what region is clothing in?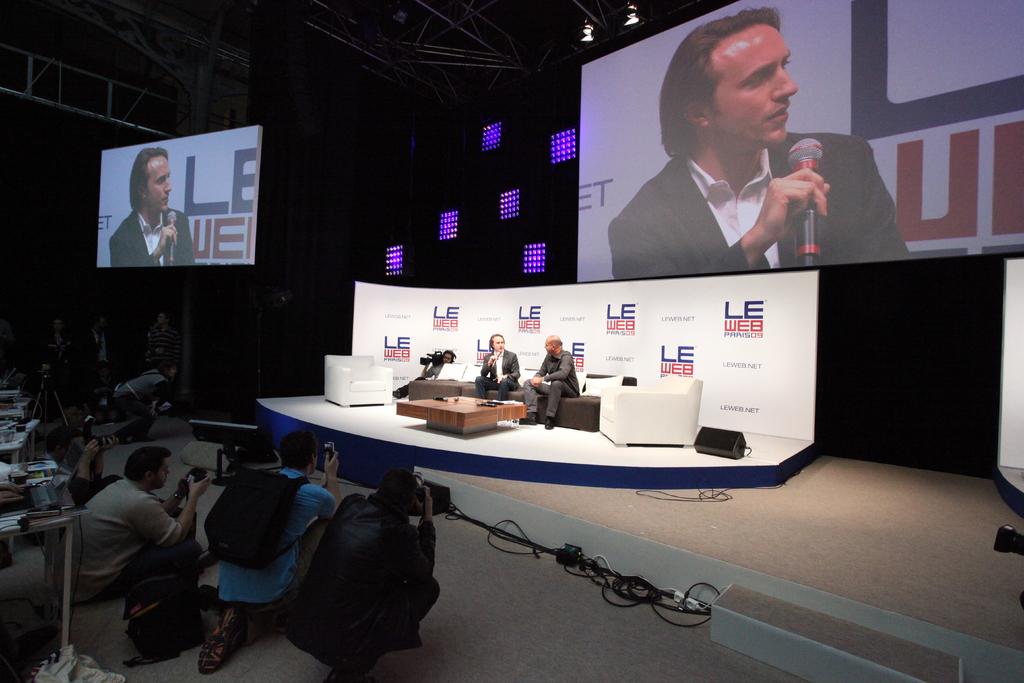
[left=42, top=465, right=206, bottom=618].
